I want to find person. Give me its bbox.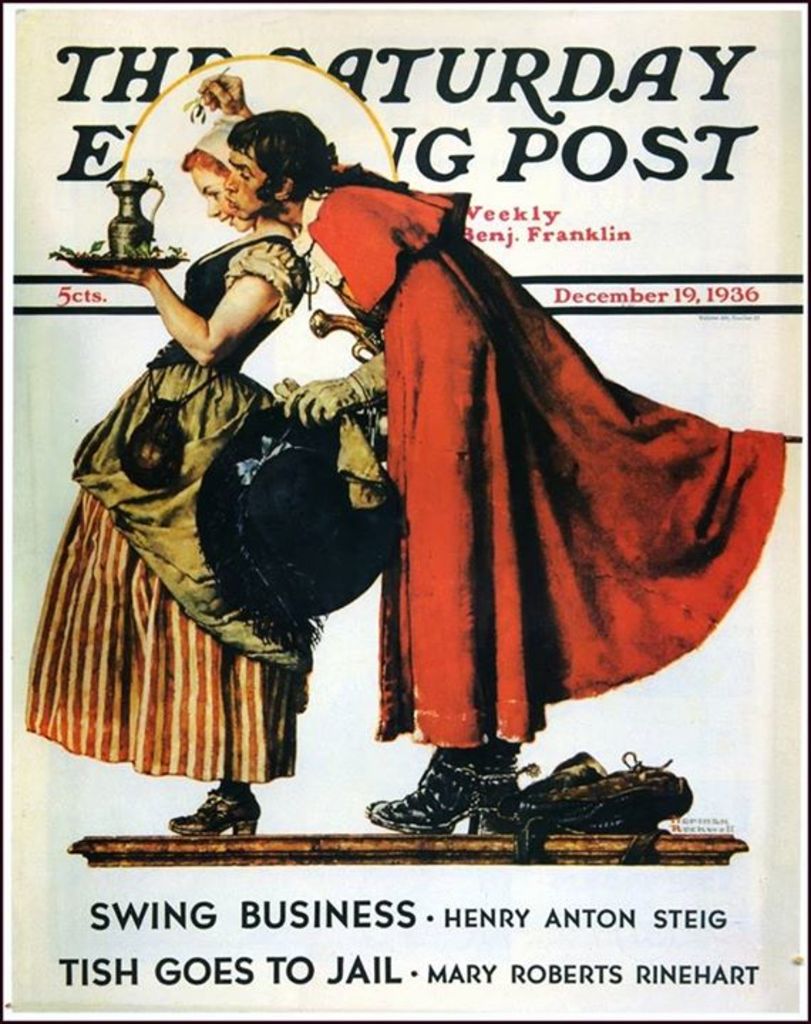
crop(67, 107, 390, 823).
